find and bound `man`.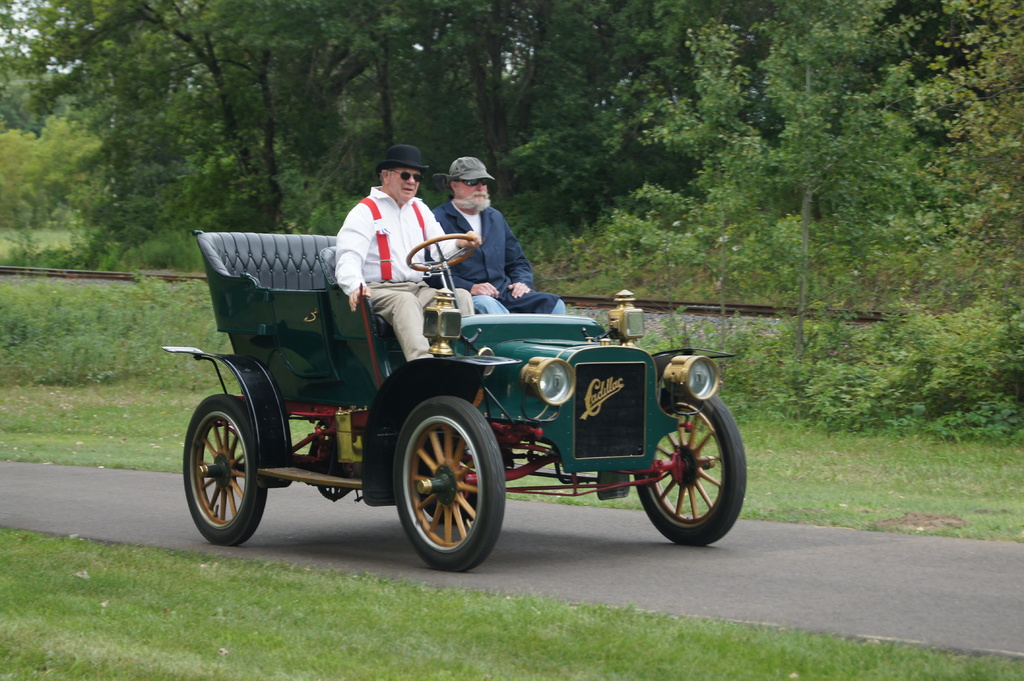
Bound: select_region(330, 146, 472, 356).
